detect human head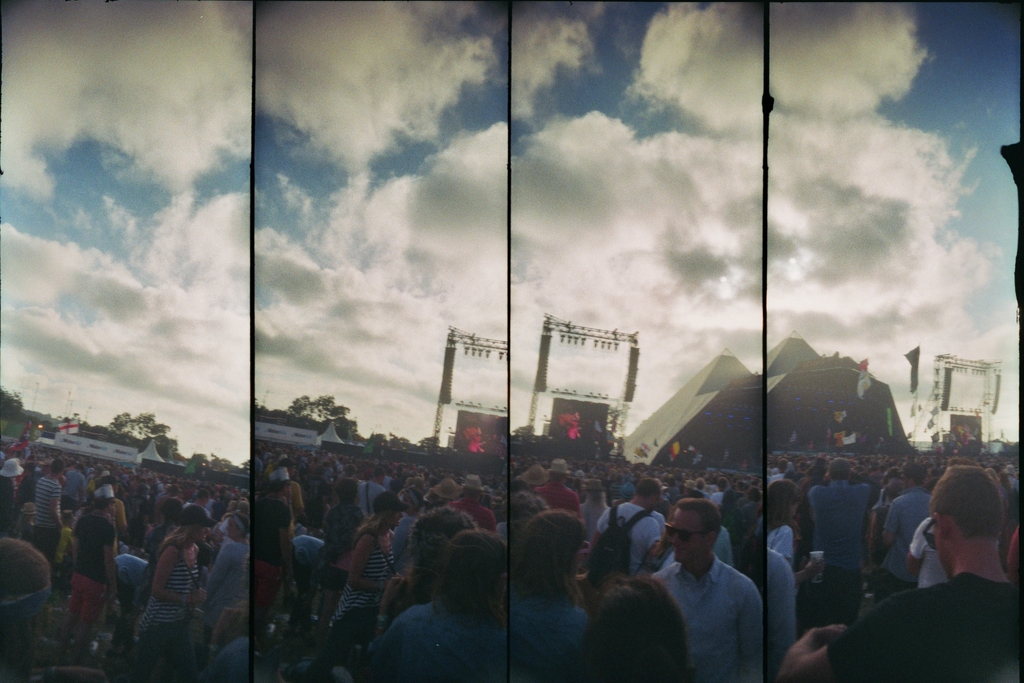
bbox=(435, 531, 508, 607)
